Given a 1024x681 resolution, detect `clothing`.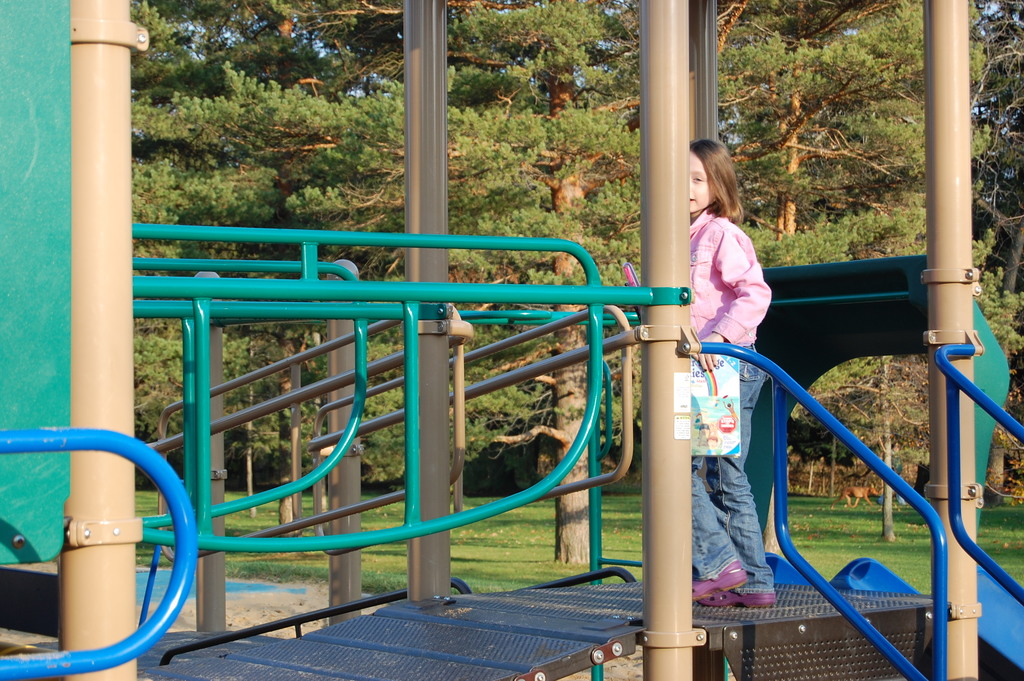
{"x1": 696, "y1": 211, "x2": 781, "y2": 349}.
